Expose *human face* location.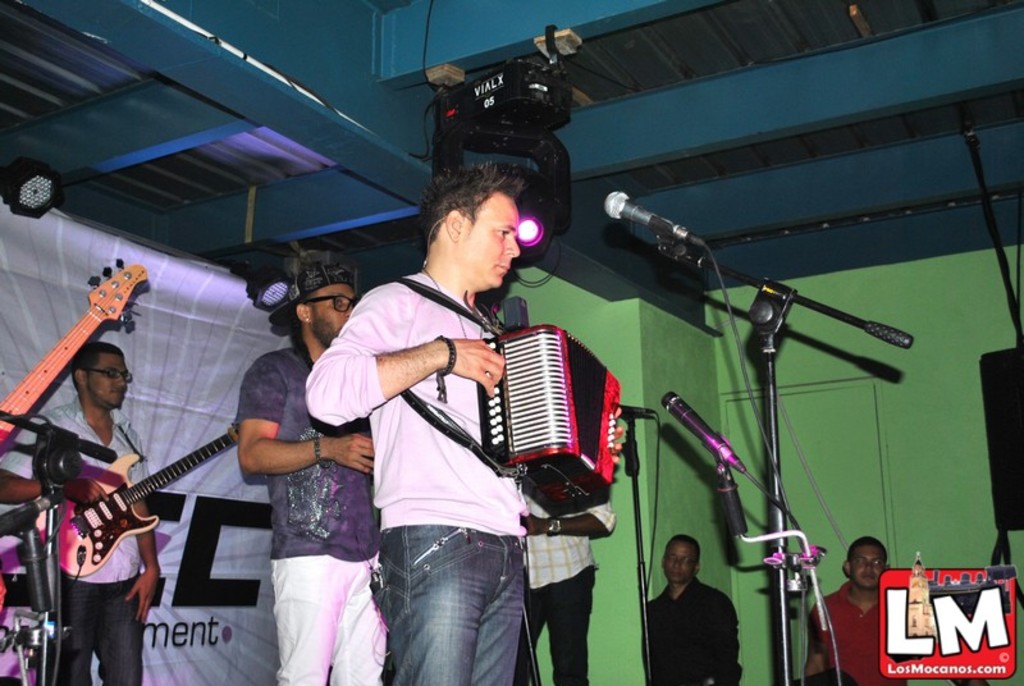
Exposed at detection(311, 278, 365, 347).
